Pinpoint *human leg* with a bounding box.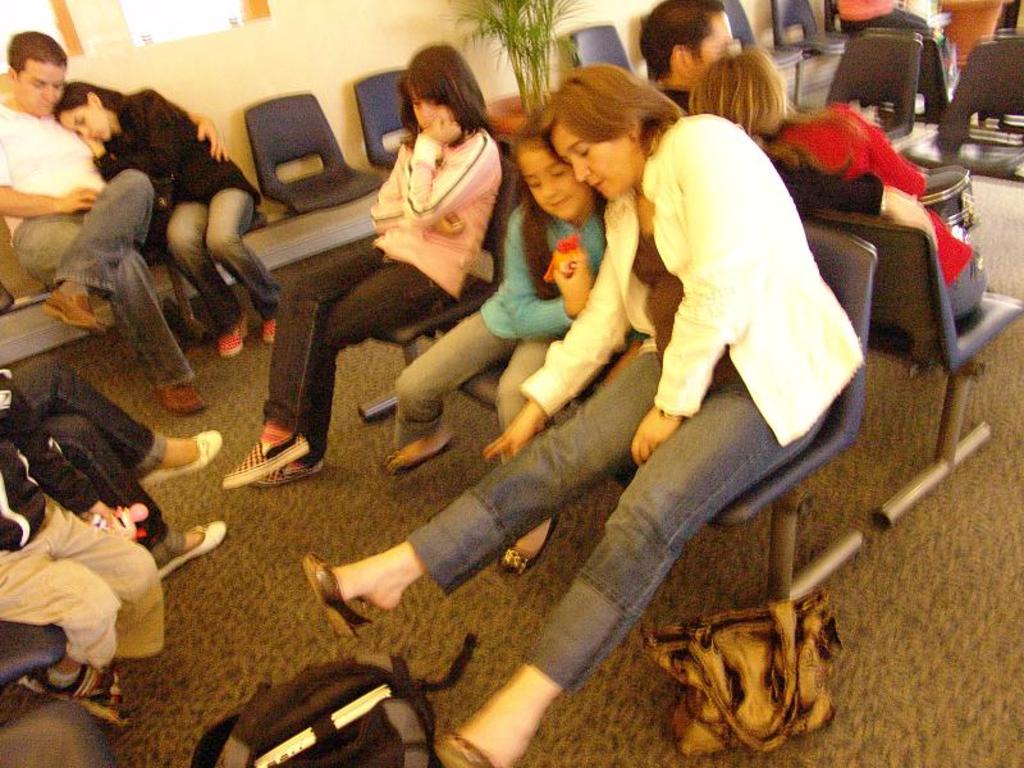
pyautogui.locateOnScreen(0, 358, 211, 476).
